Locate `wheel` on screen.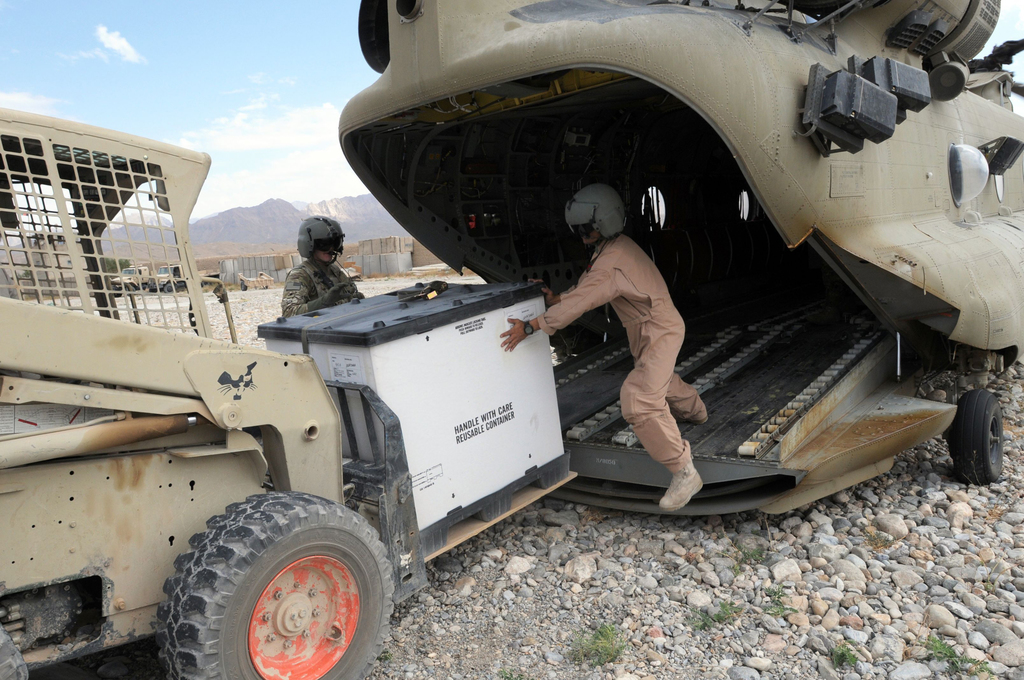
On screen at 0:619:32:679.
